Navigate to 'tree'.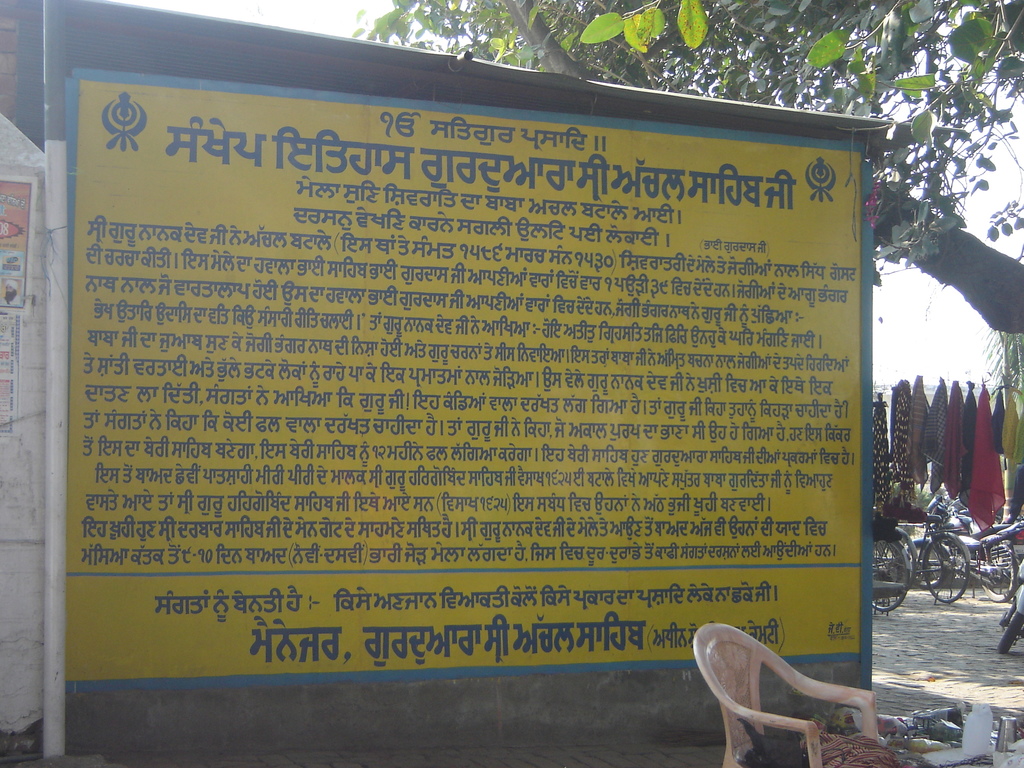
Navigation target: BBox(360, 0, 1023, 335).
